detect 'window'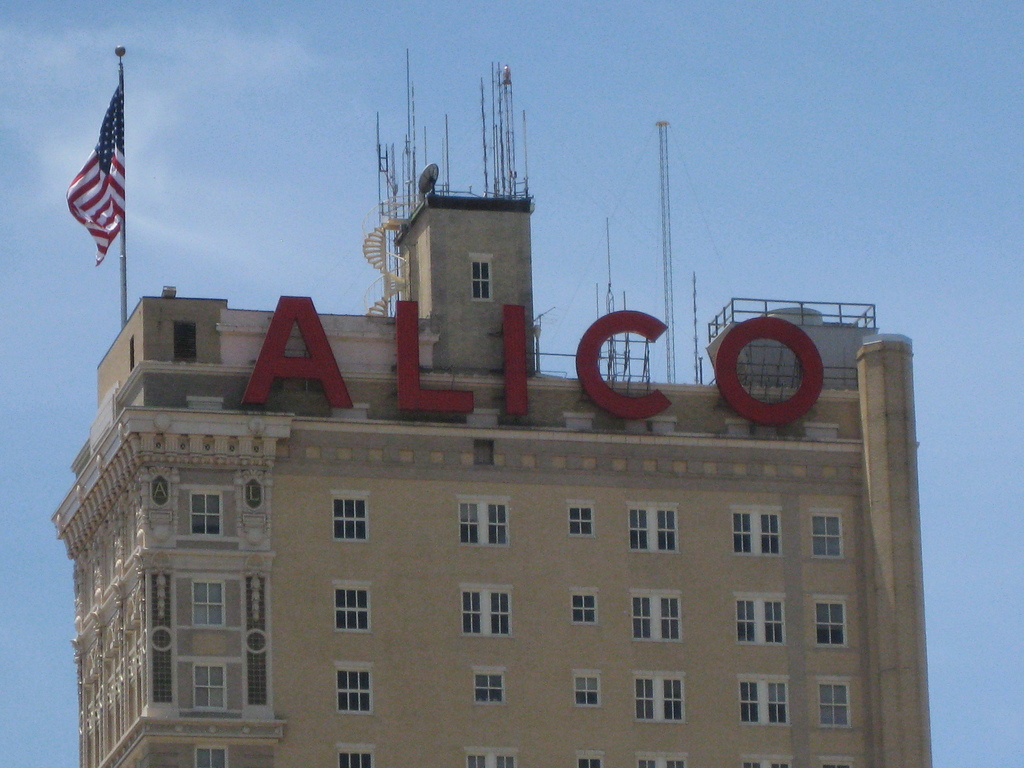
<box>628,589,683,639</box>
